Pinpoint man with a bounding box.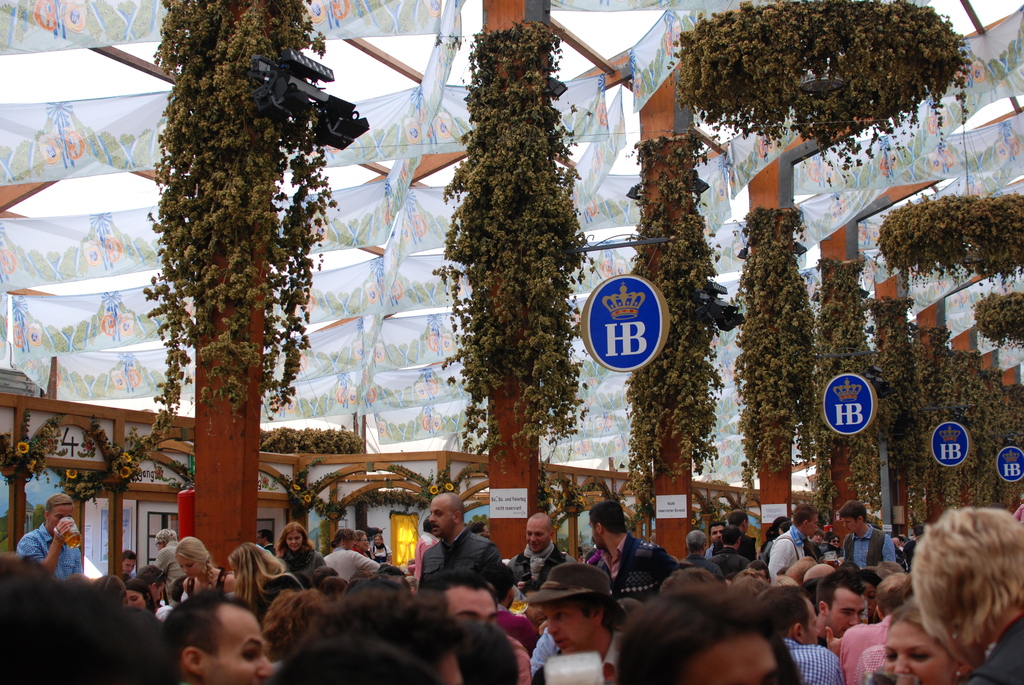
<region>506, 511, 580, 592</region>.
